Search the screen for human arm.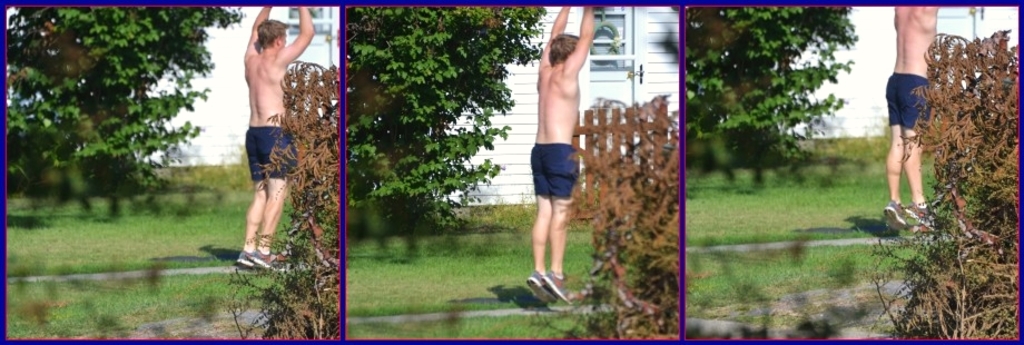
Found at (242, 2, 273, 70).
